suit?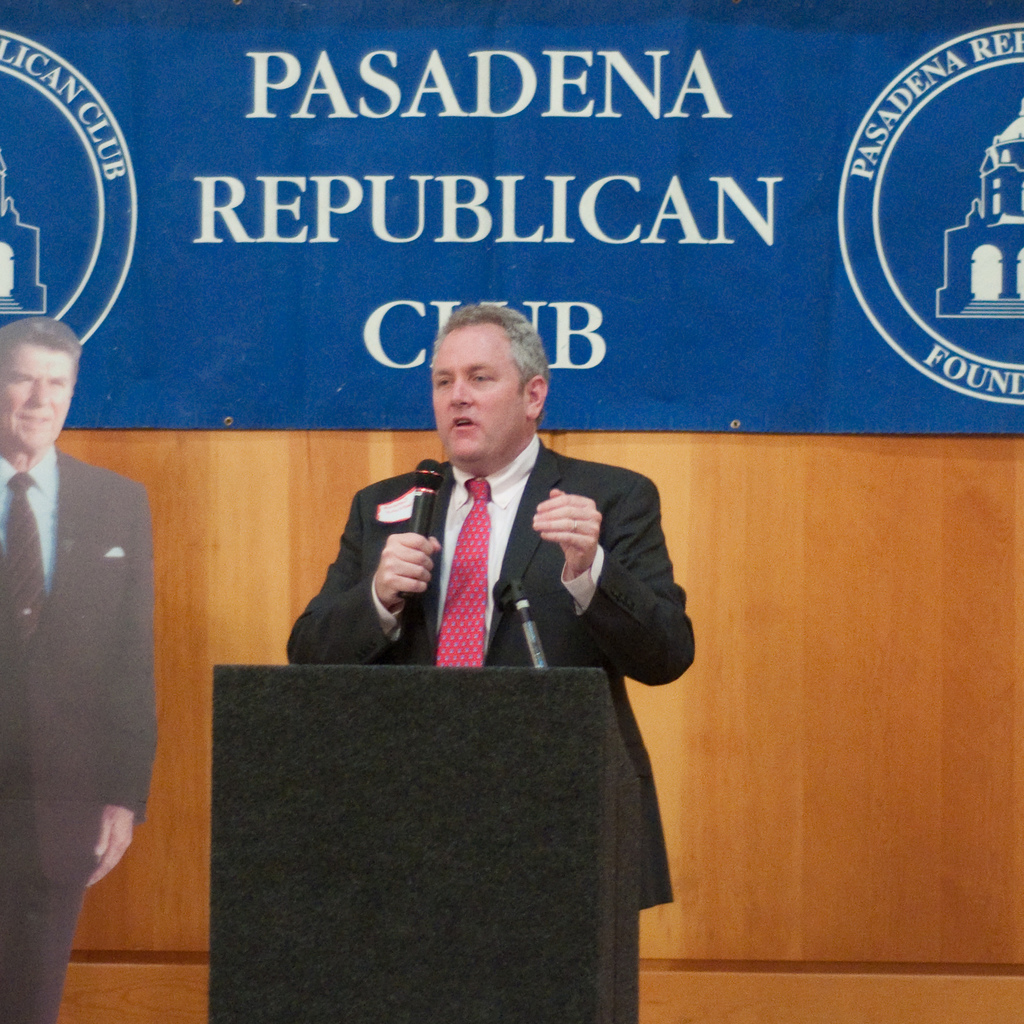
(298, 411, 691, 718)
